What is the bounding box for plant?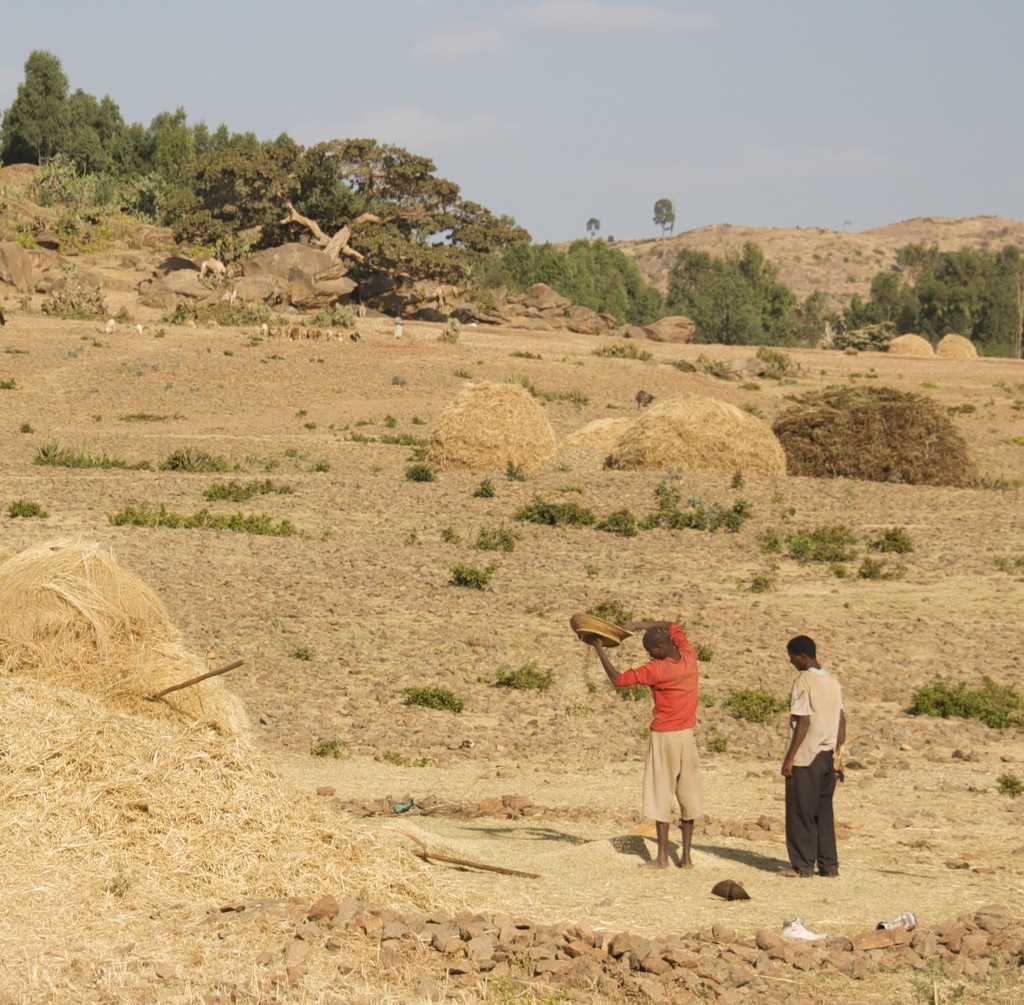
pyautogui.locateOnScreen(1014, 382, 1023, 414).
